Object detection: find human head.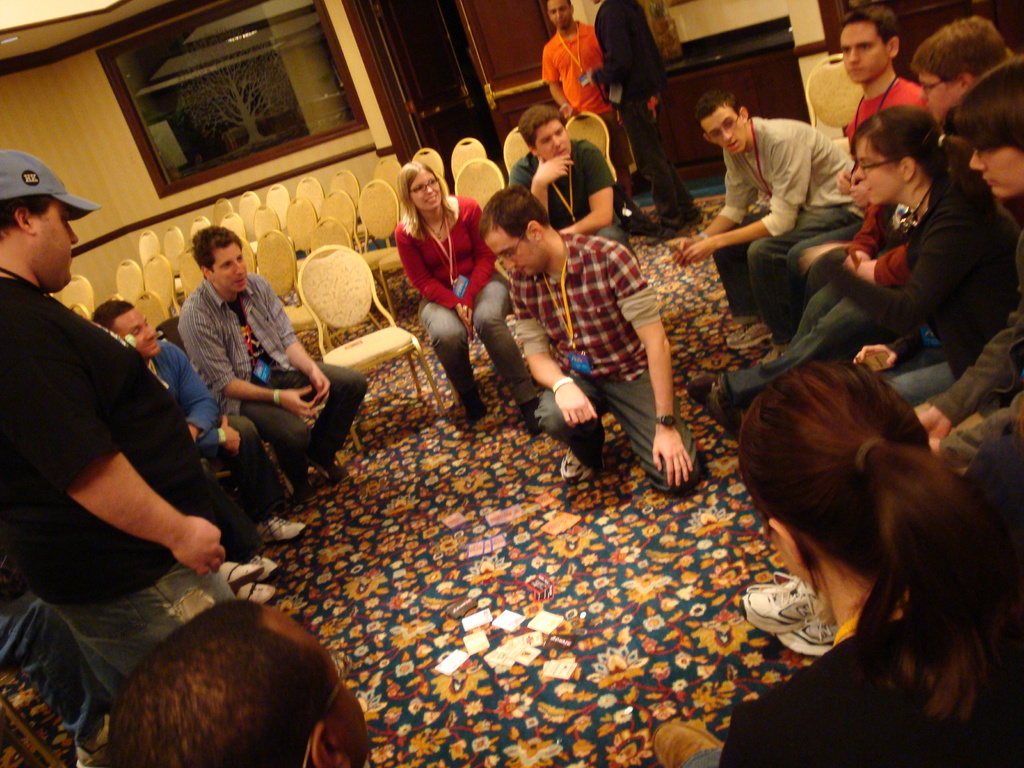
region(91, 296, 159, 357).
